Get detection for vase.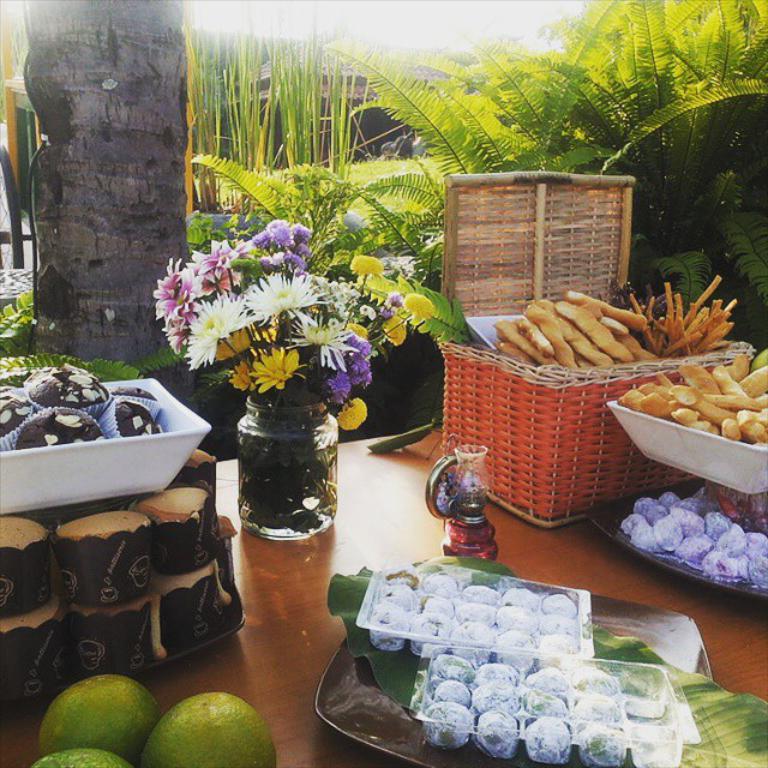
Detection: [234, 382, 342, 541].
